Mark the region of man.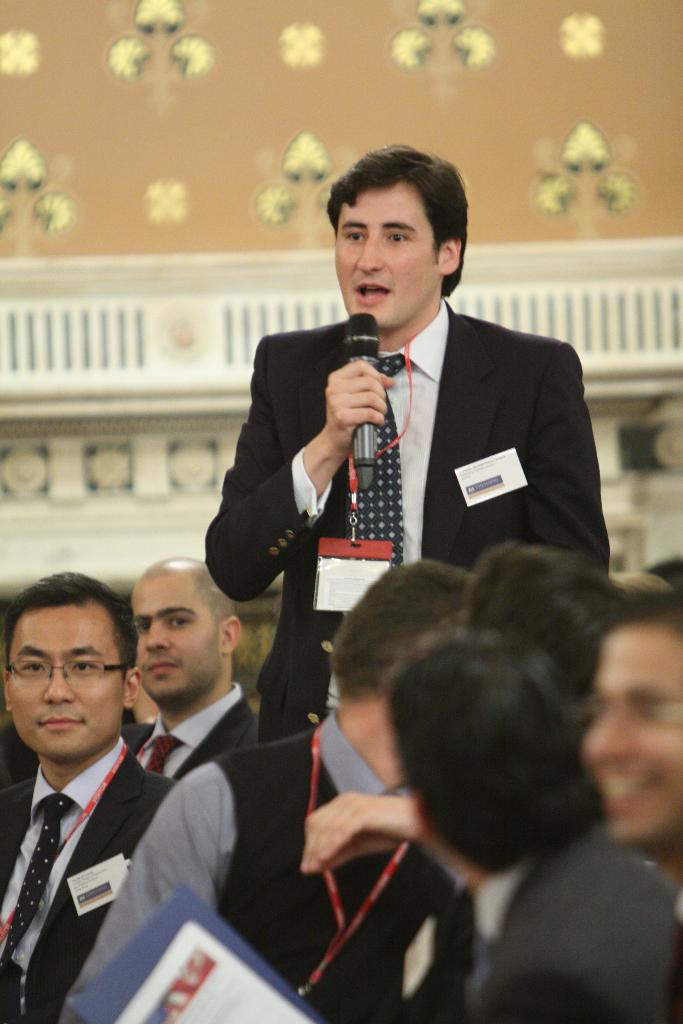
Region: locate(582, 573, 682, 889).
